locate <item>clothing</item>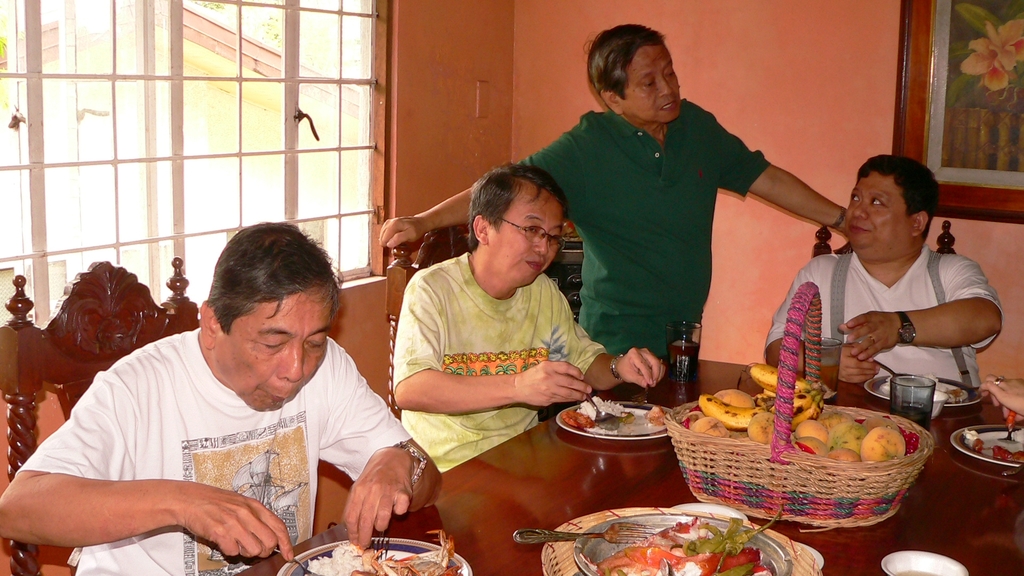
[left=769, top=246, right=1004, bottom=388]
